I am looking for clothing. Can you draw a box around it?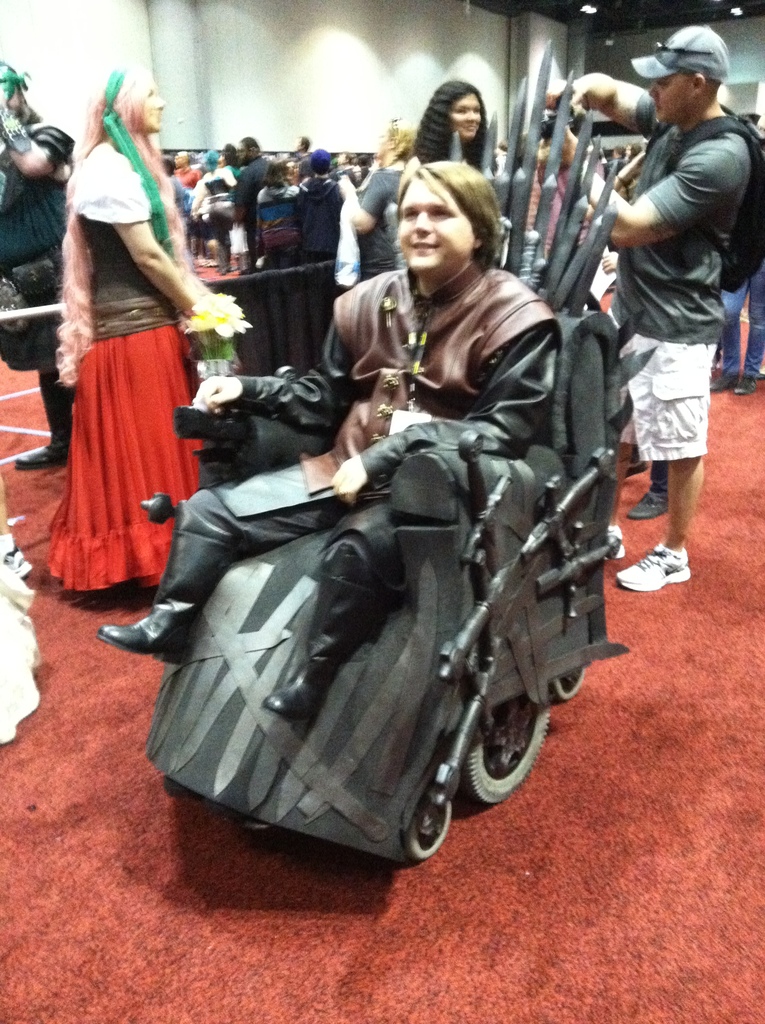
Sure, the bounding box is 326:166:419:288.
